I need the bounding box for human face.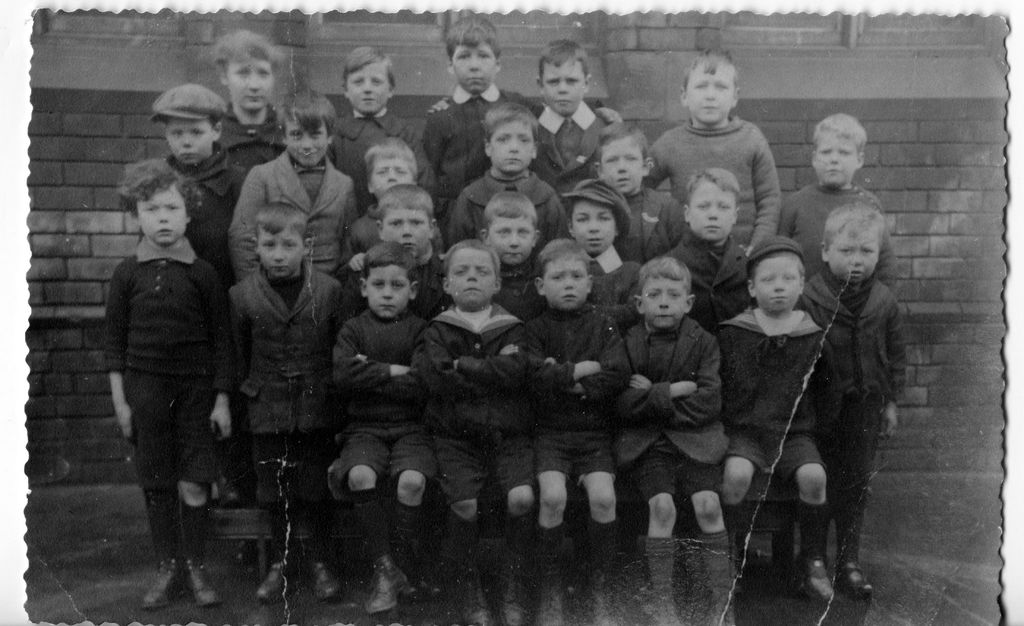
Here it is: select_region(687, 66, 737, 128).
